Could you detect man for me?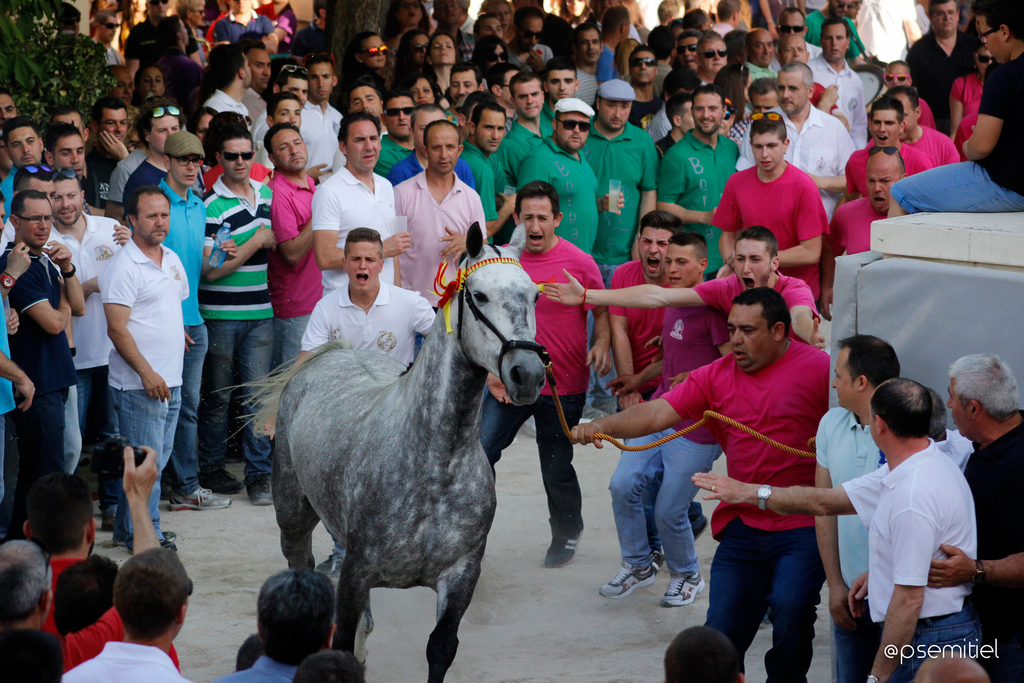
Detection result: pyautogui.locateOnScreen(206, 562, 337, 682).
